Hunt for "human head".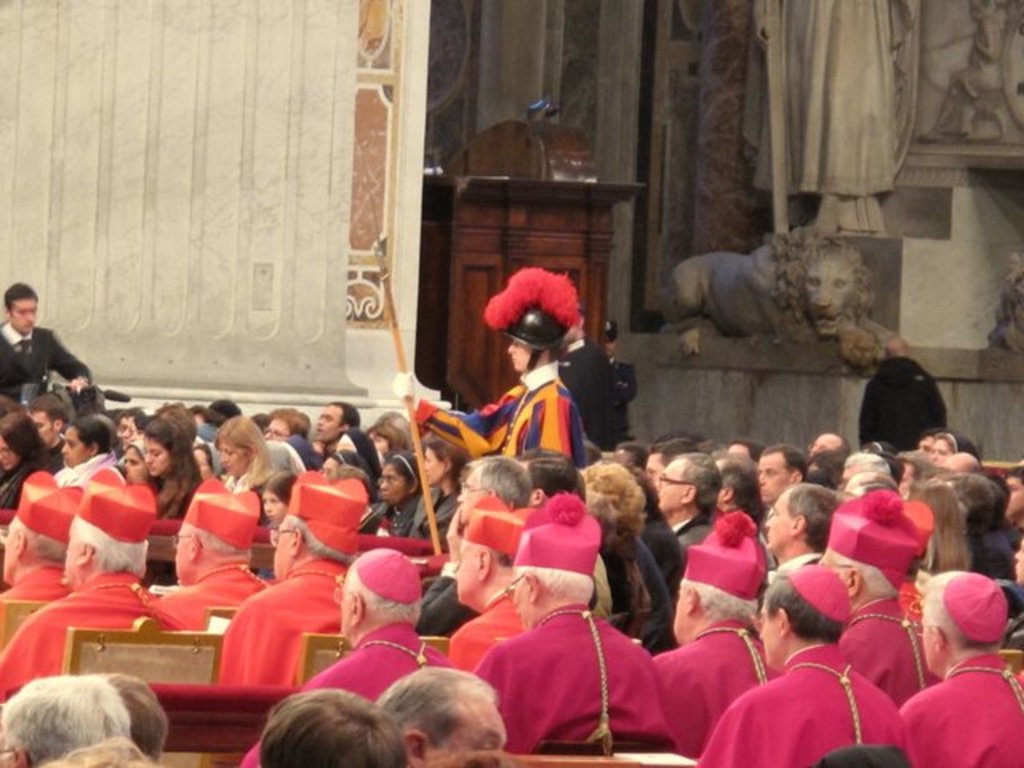
Hunted down at [3, 274, 40, 333].
